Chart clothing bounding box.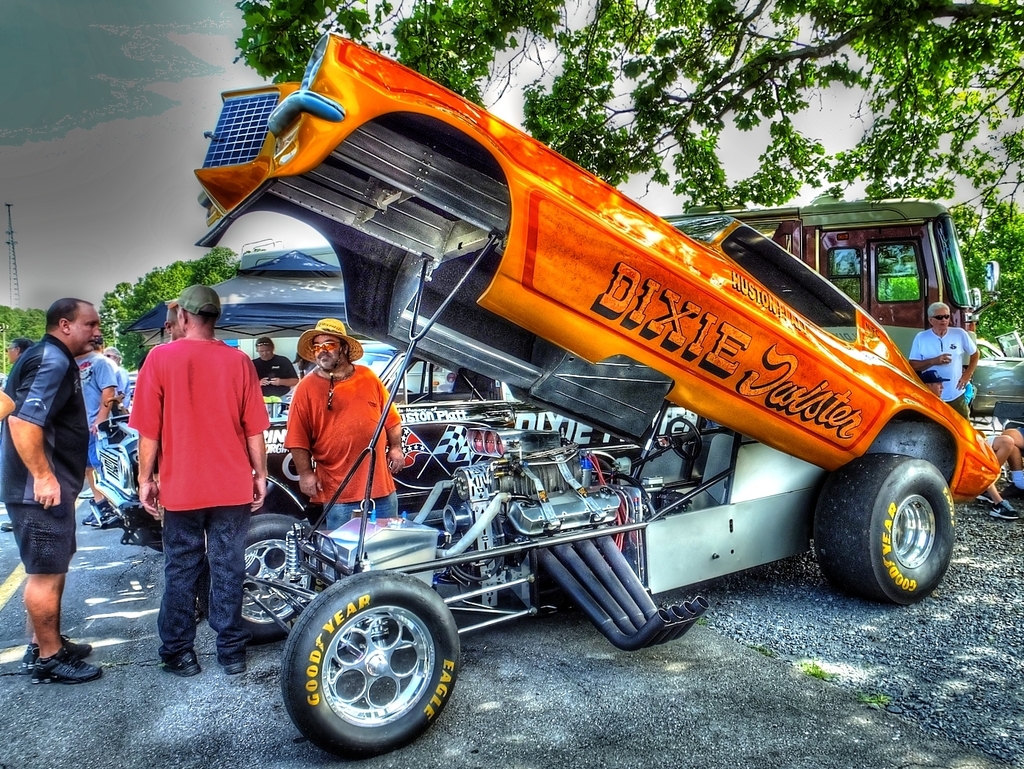
Charted: (x1=0, y1=332, x2=90, y2=574).
